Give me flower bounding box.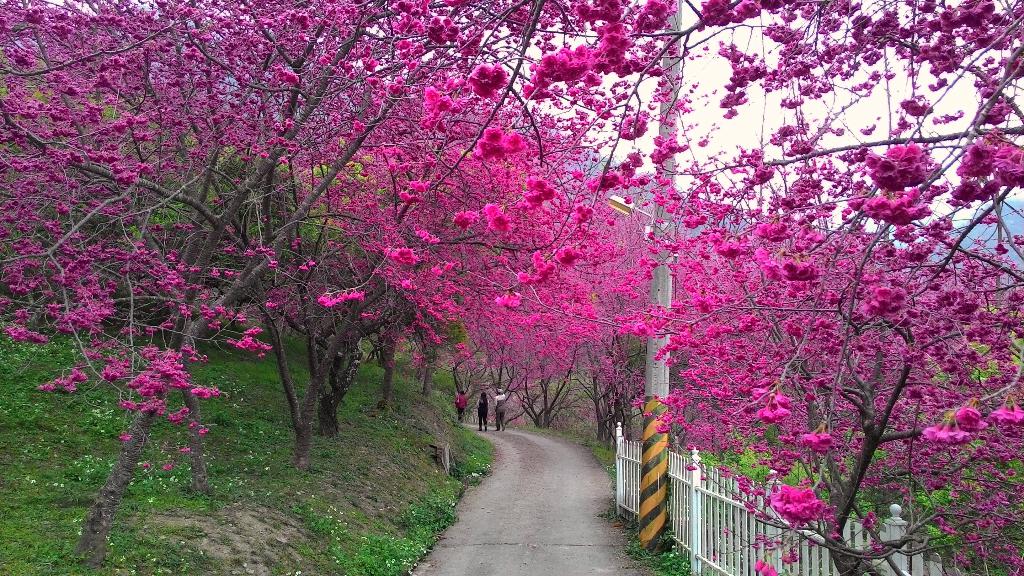
(left=759, top=467, right=833, bottom=536).
